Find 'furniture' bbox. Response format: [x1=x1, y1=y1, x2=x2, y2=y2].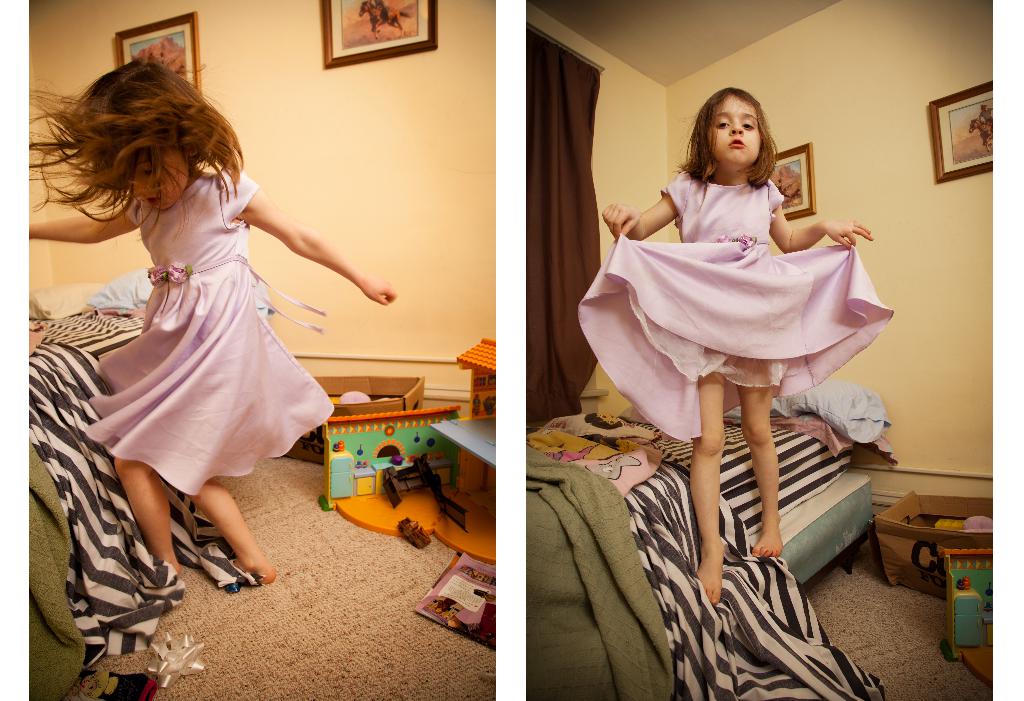
[x1=29, y1=309, x2=145, y2=361].
